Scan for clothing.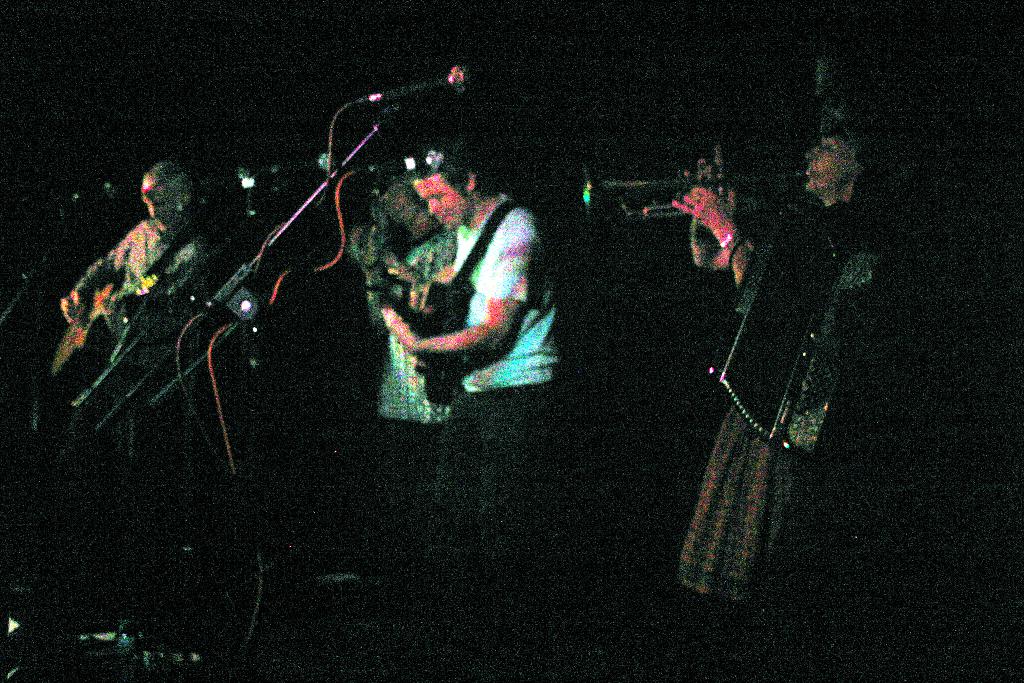
Scan result: l=670, t=190, r=905, b=611.
